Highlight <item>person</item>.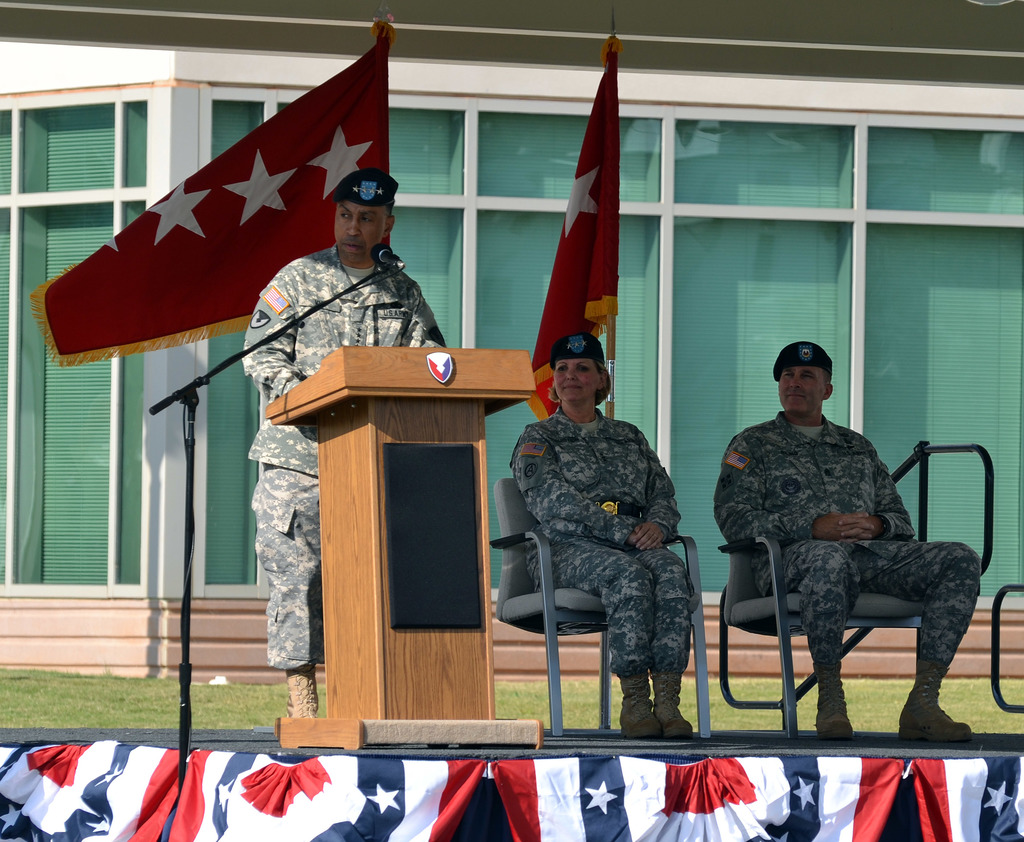
Highlighted region: [244, 166, 446, 719].
